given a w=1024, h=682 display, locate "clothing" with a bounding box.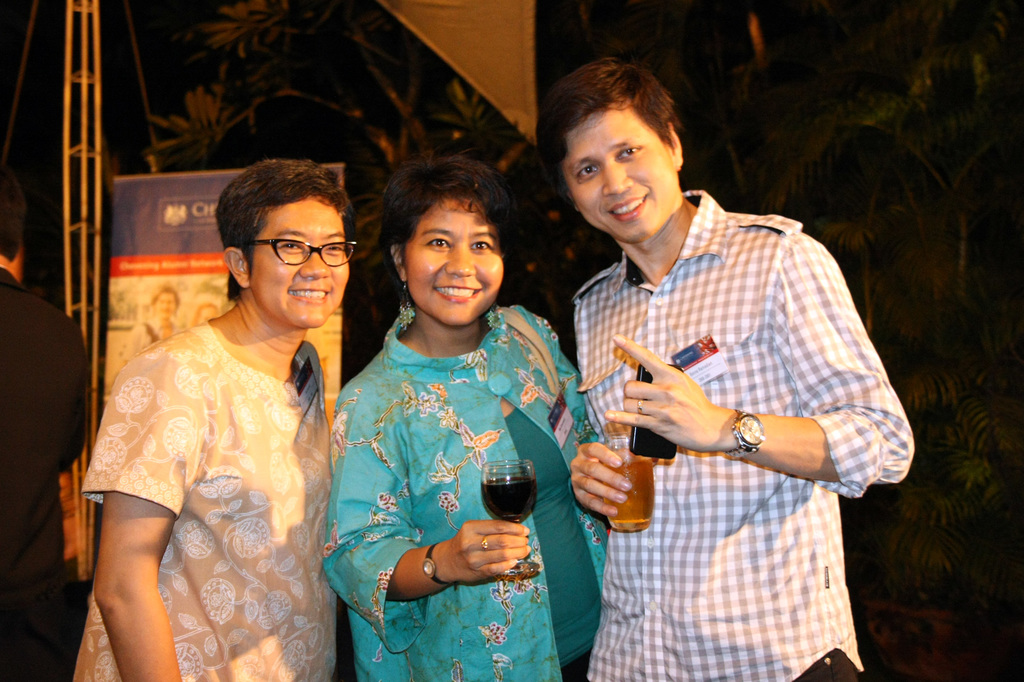
Located: BBox(329, 270, 576, 670).
